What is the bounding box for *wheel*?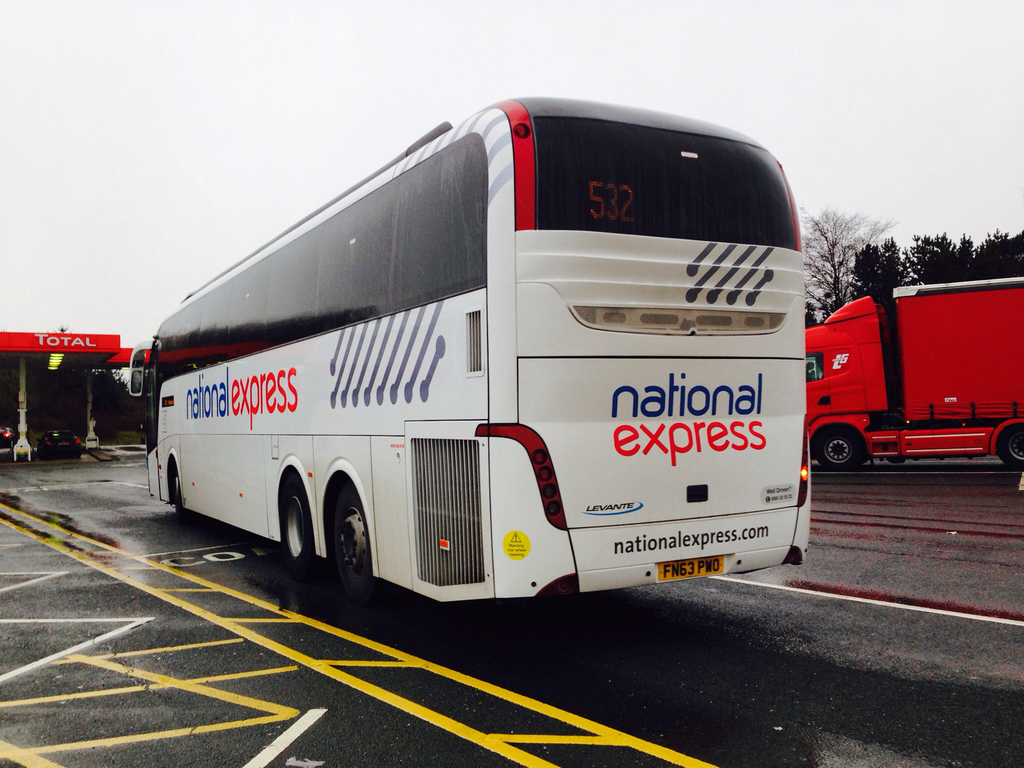
bbox=(335, 483, 383, 605).
